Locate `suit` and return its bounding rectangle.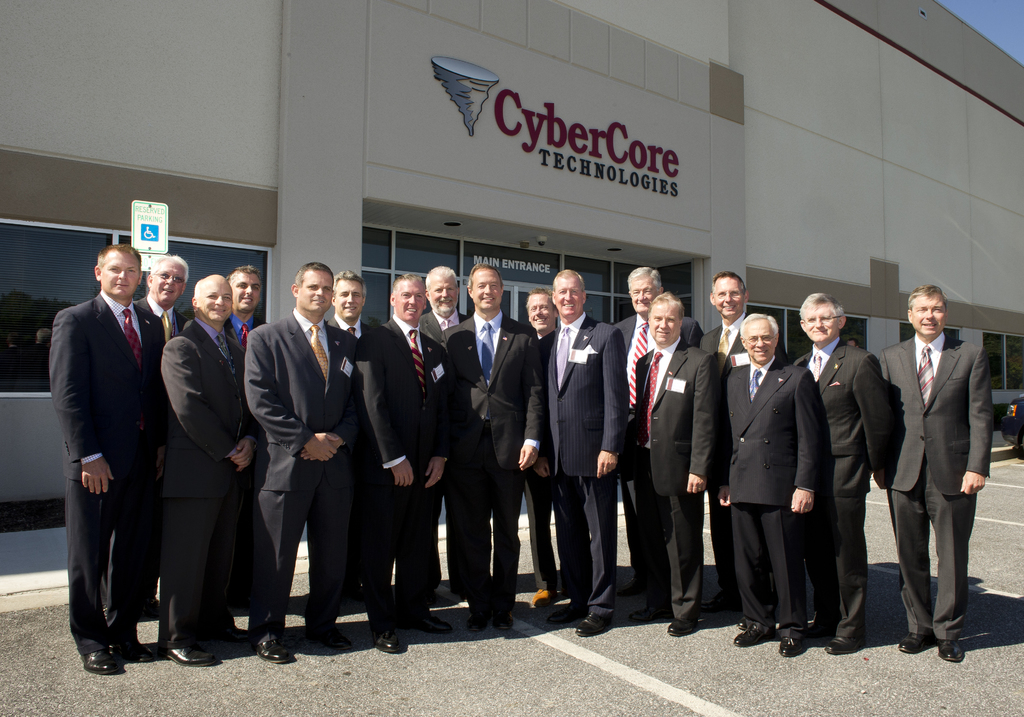
<region>719, 355, 822, 636</region>.
